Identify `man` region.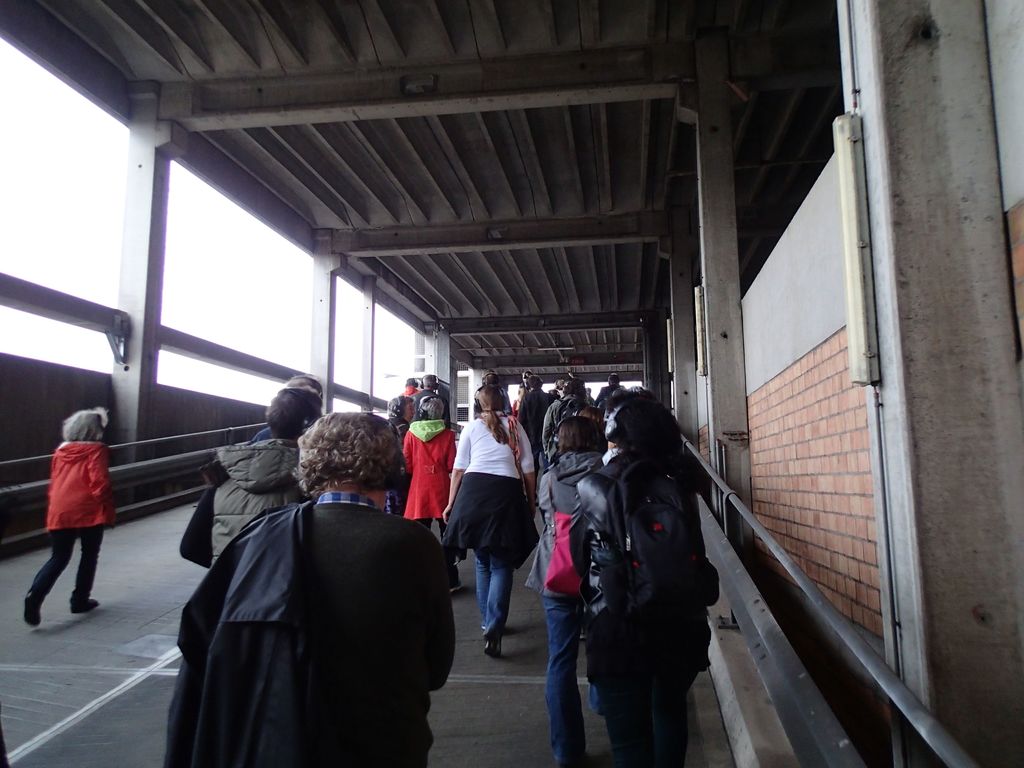
Region: 515 375 561 506.
